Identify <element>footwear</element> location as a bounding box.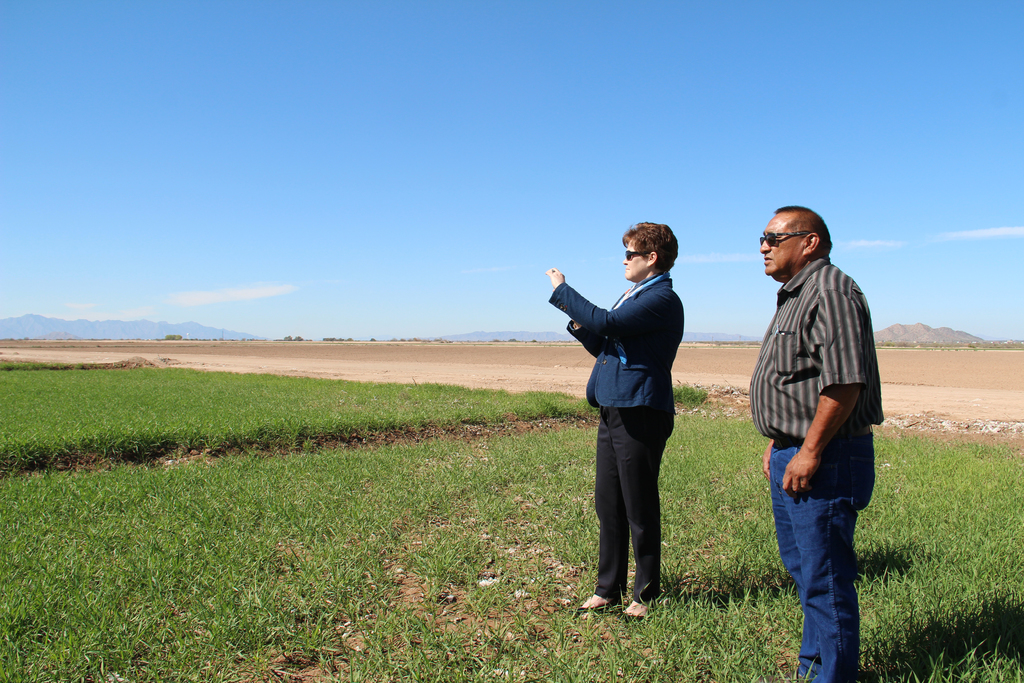
<box>570,602,620,618</box>.
